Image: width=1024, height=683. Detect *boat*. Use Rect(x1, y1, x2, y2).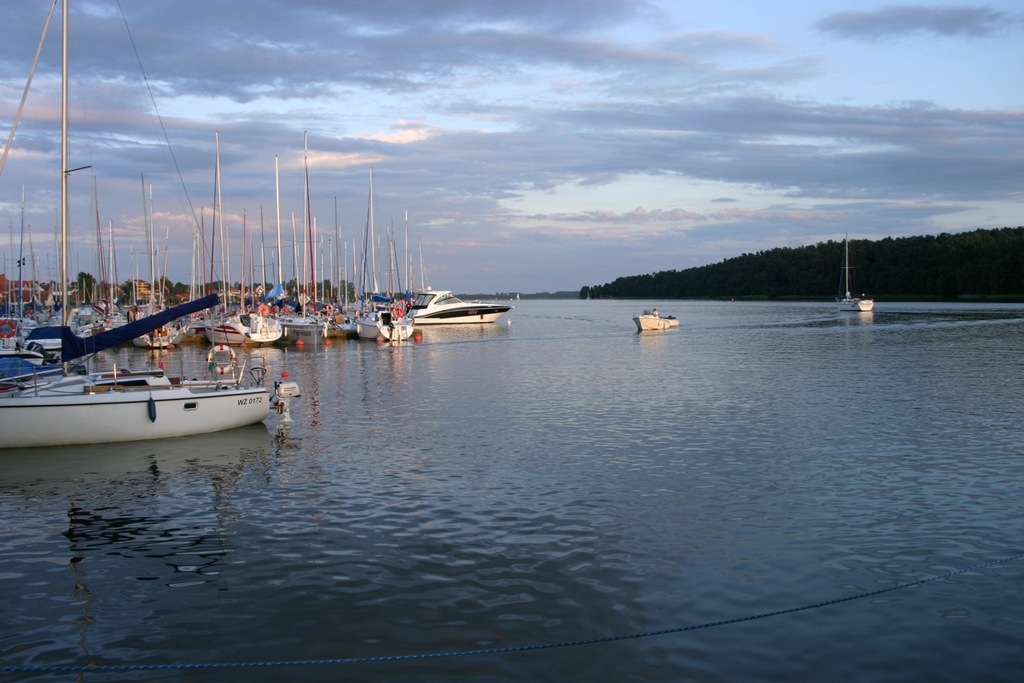
Rect(631, 300, 678, 335).
